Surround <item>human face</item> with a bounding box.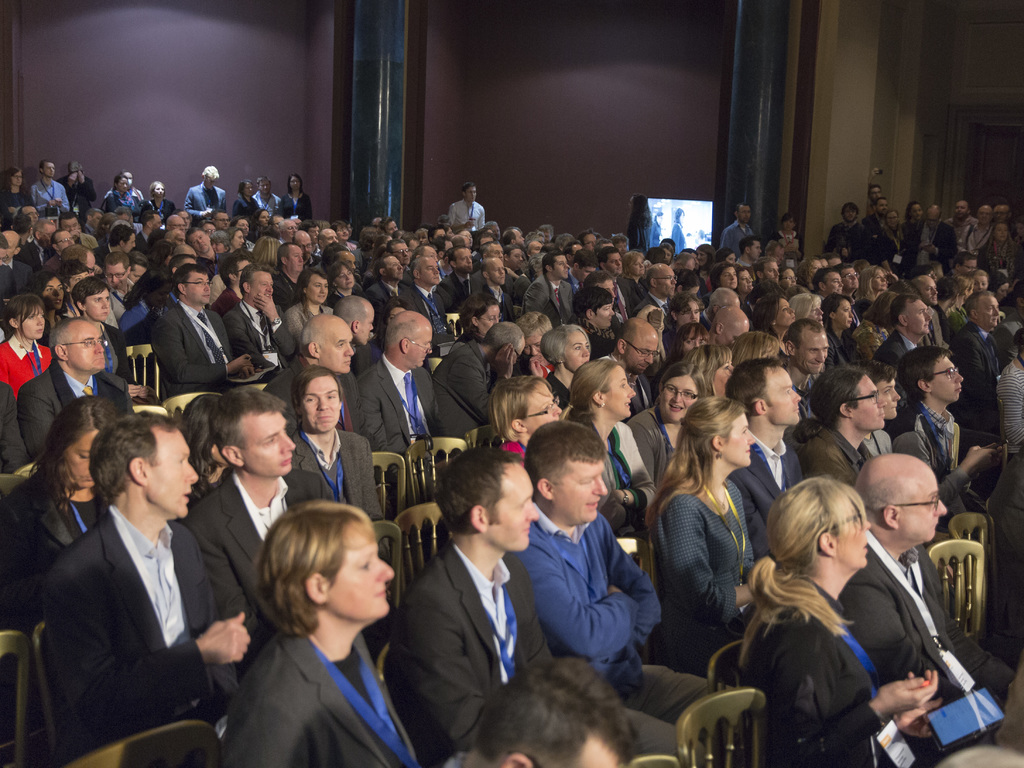
{"left": 86, "top": 251, "right": 97, "bottom": 268}.
